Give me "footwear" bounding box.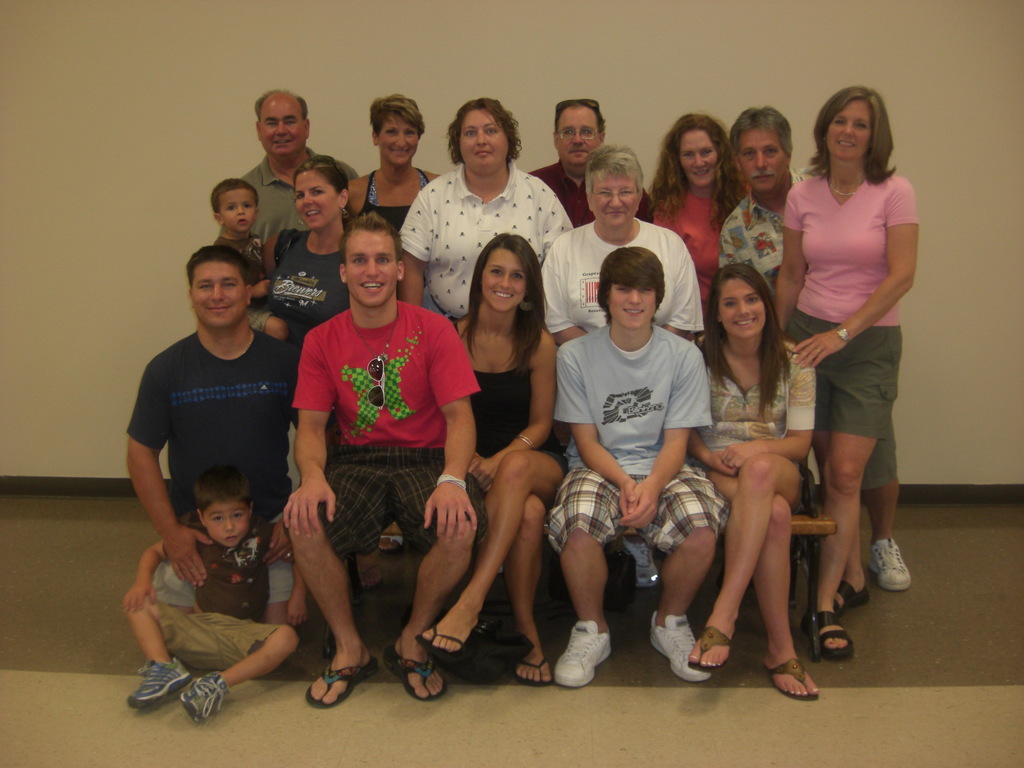
bbox=(649, 610, 713, 680).
